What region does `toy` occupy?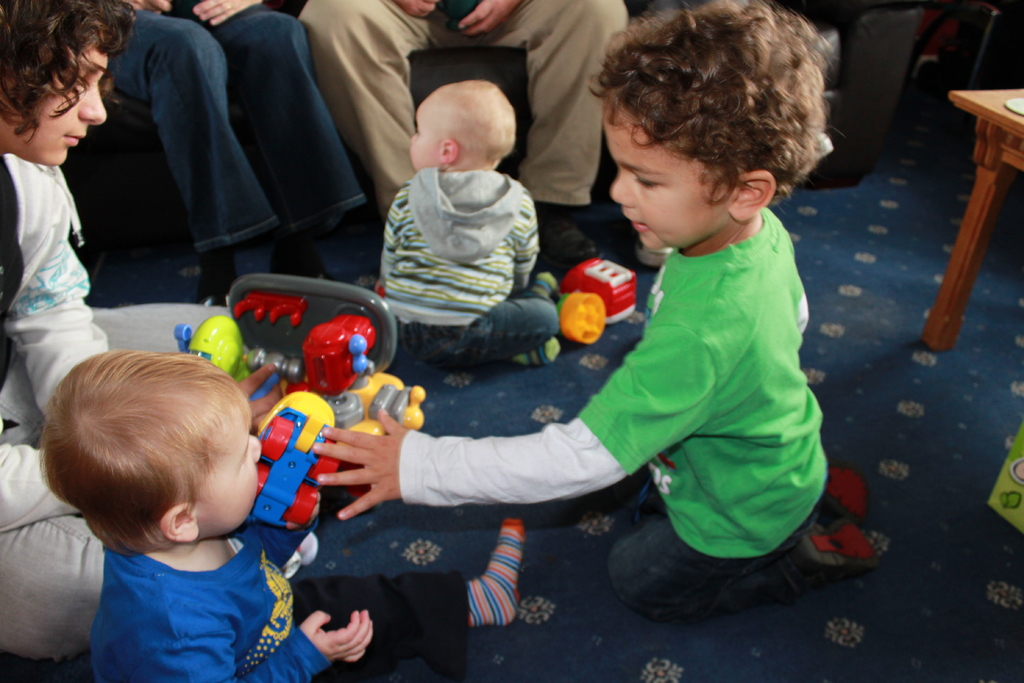
(left=168, top=310, right=248, bottom=381).
